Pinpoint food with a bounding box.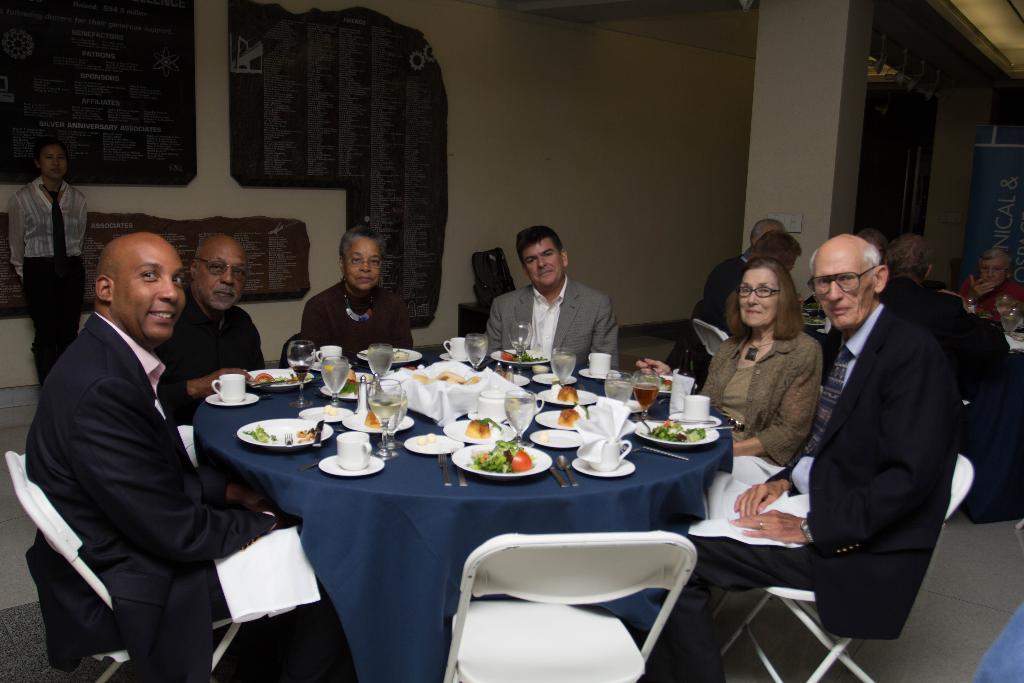
<region>976, 306, 989, 321</region>.
